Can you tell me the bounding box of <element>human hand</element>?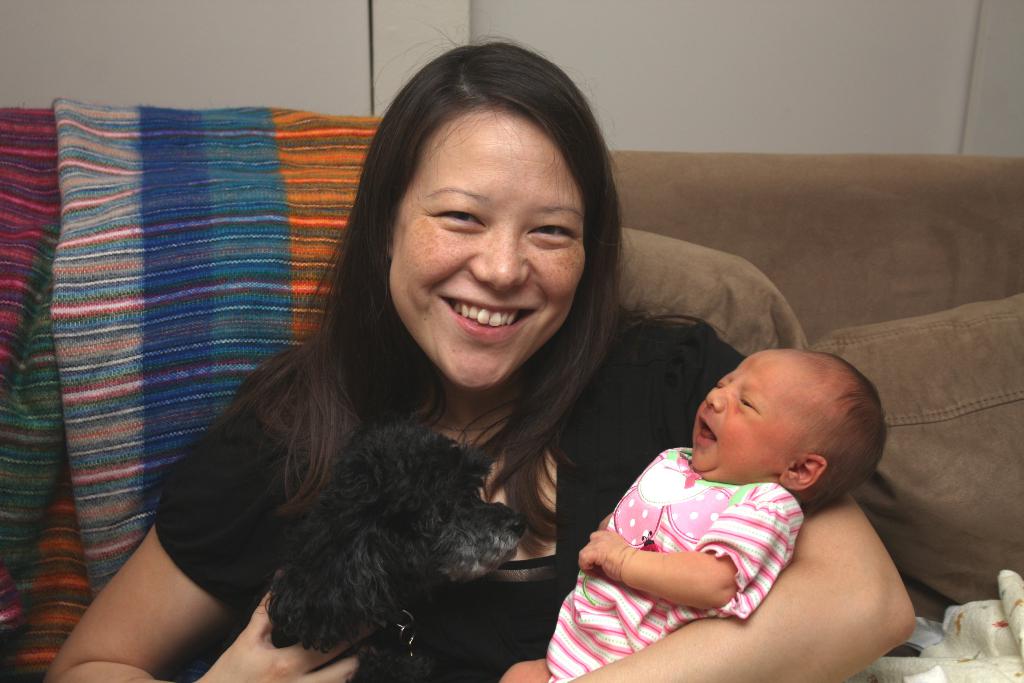
(left=498, top=654, right=555, bottom=682).
